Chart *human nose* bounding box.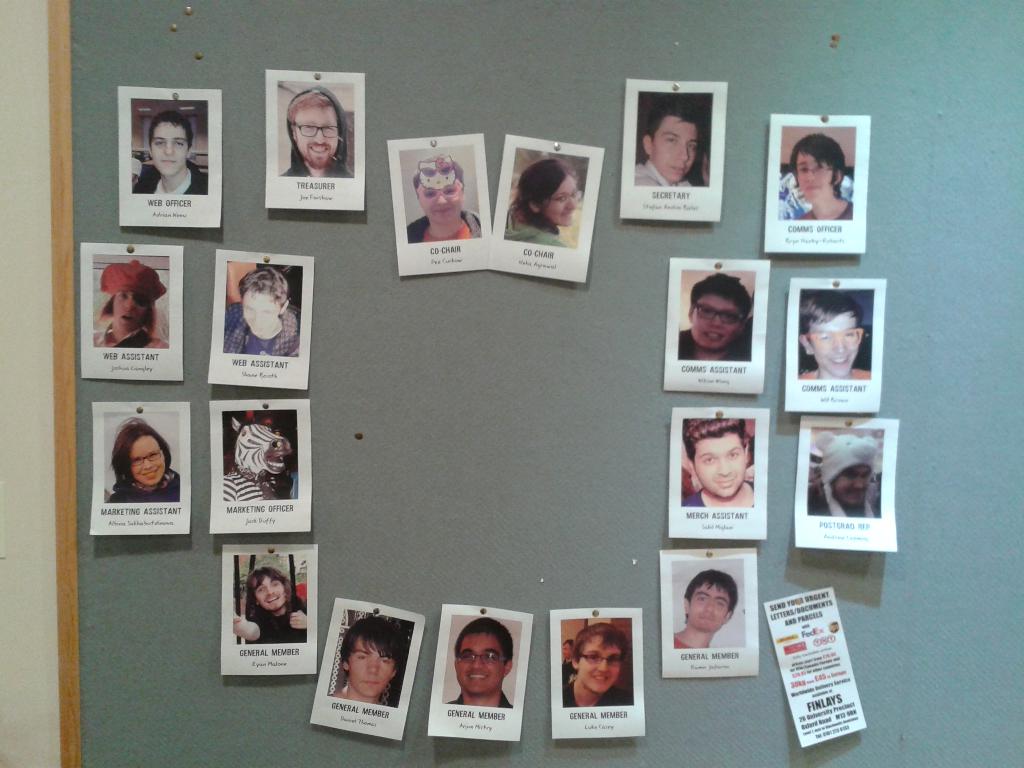
Charted: [left=850, top=479, right=868, bottom=492].
